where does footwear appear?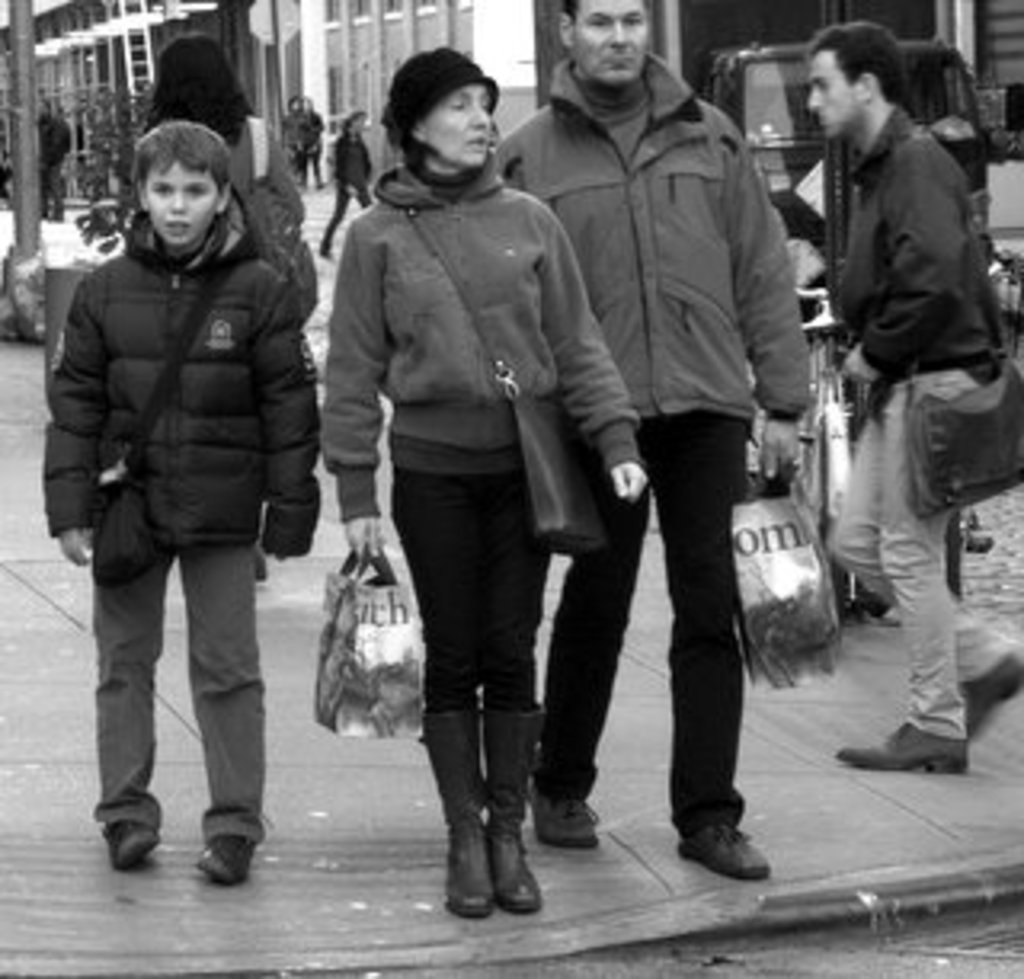
Appears at bbox=[960, 656, 1021, 739].
